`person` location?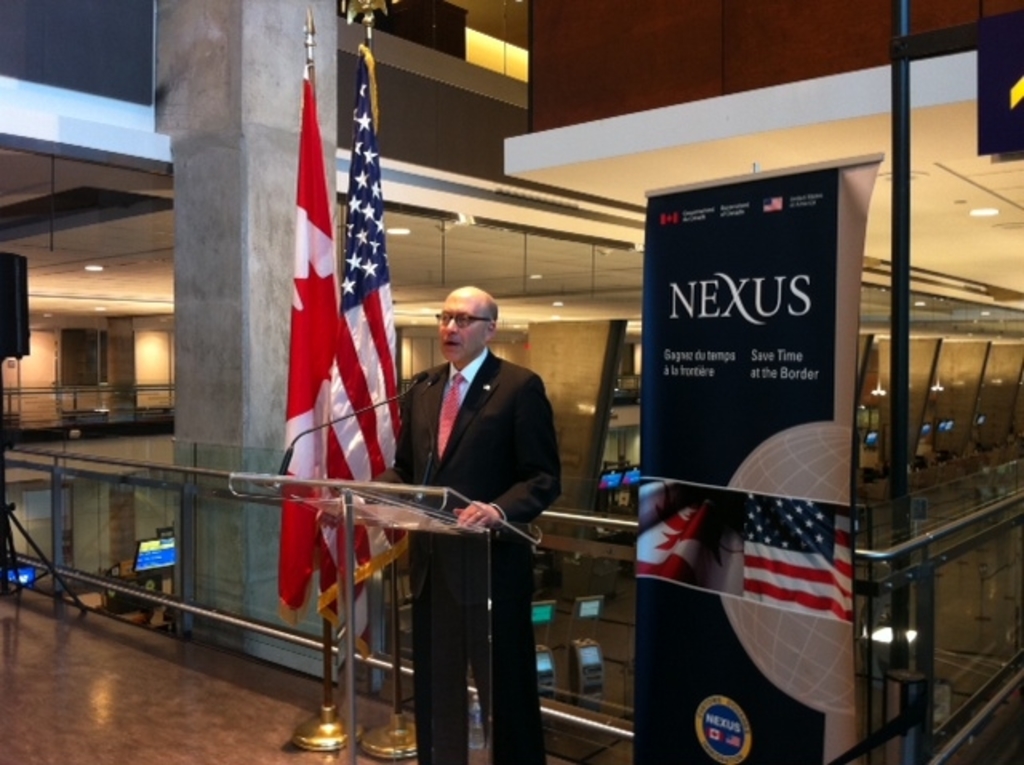
(390,256,563,741)
